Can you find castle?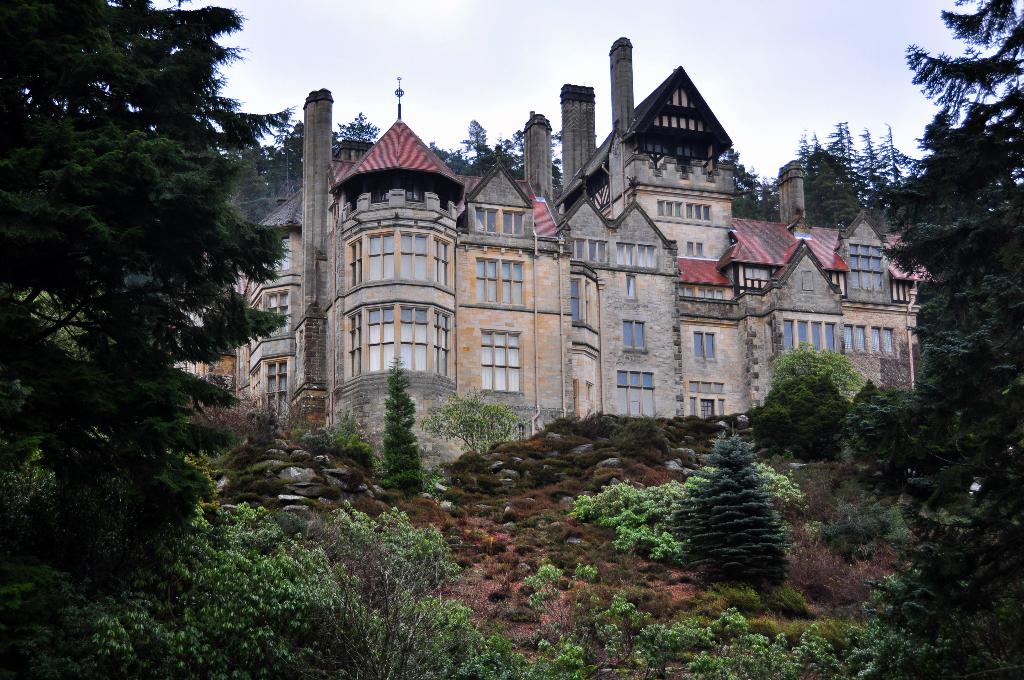
Yes, bounding box: {"x1": 208, "y1": 27, "x2": 905, "y2": 476}.
